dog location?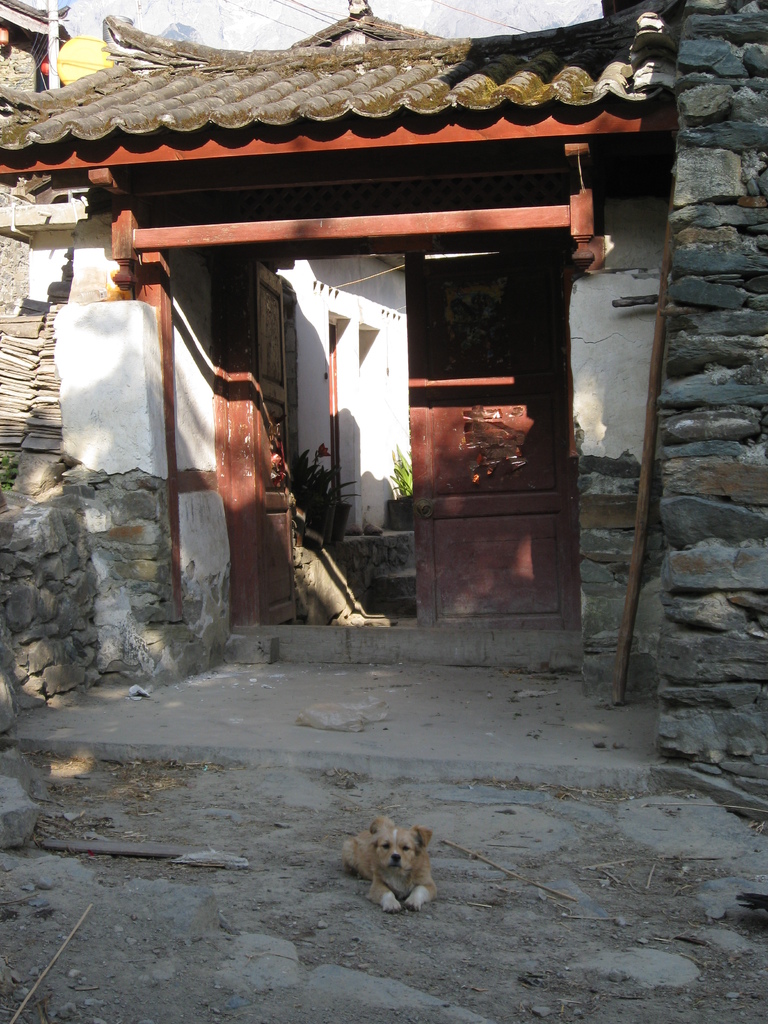
(left=338, top=814, right=438, bottom=917)
